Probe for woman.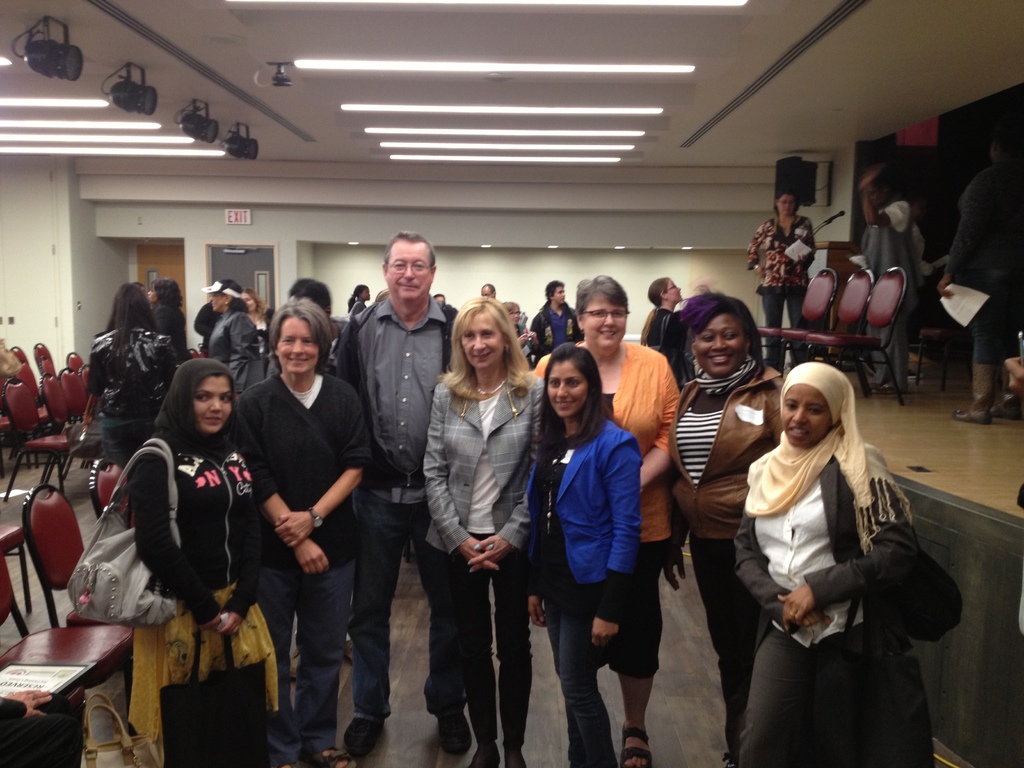
Probe result: (x1=344, y1=279, x2=371, y2=316).
